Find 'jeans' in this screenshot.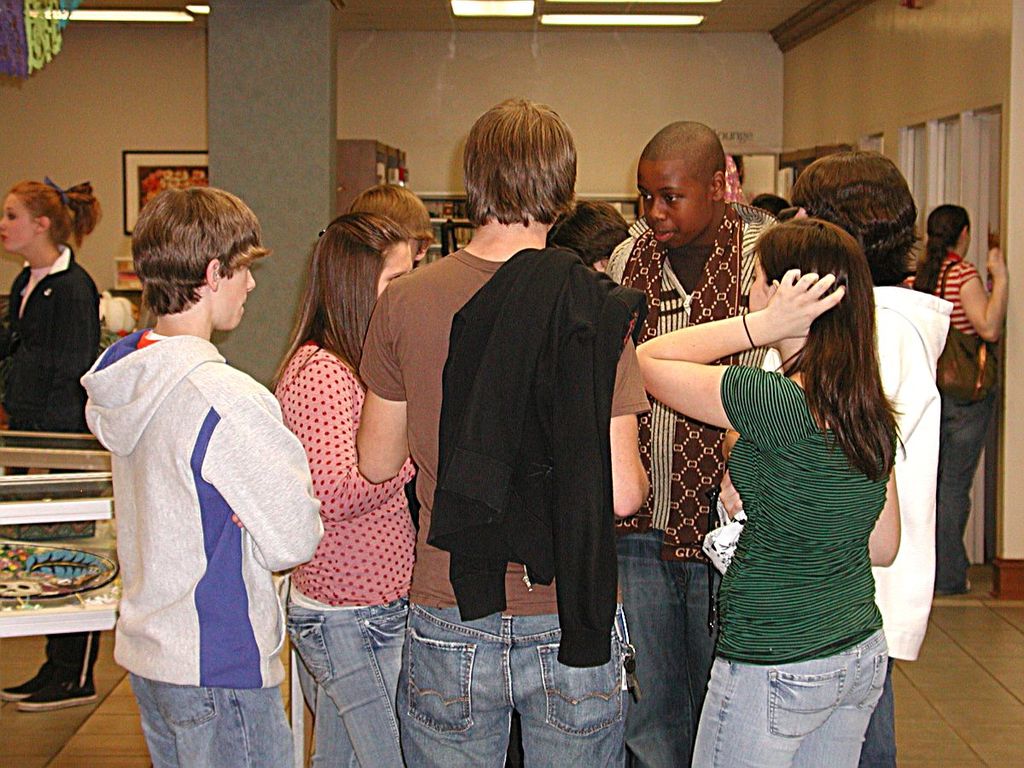
The bounding box for 'jeans' is x1=282, y1=596, x2=397, y2=767.
